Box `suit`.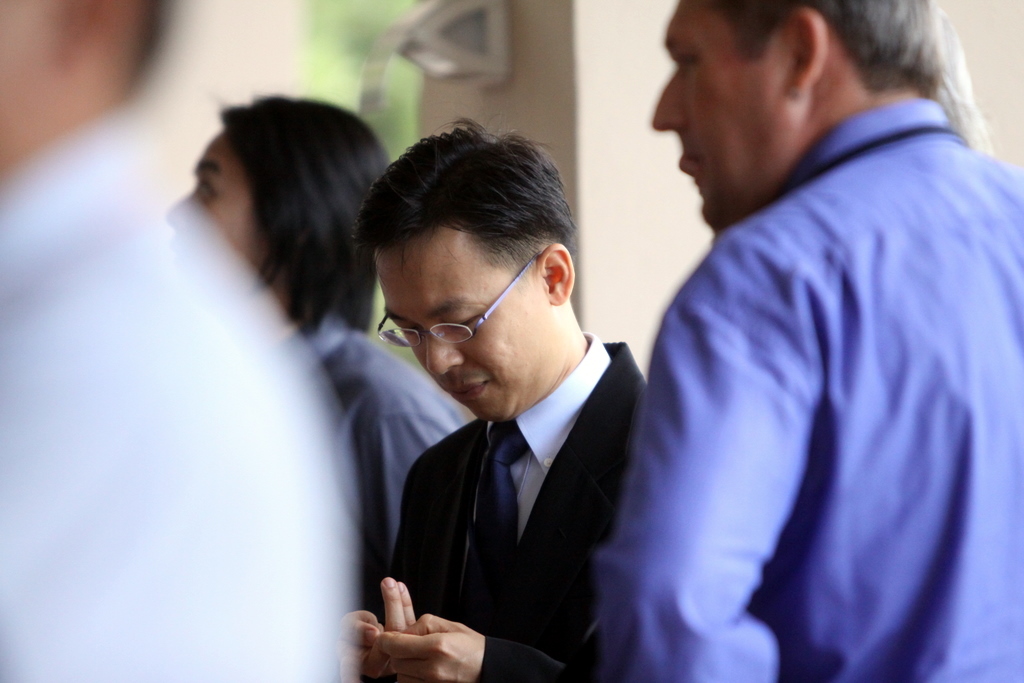
bbox=(330, 131, 692, 682).
